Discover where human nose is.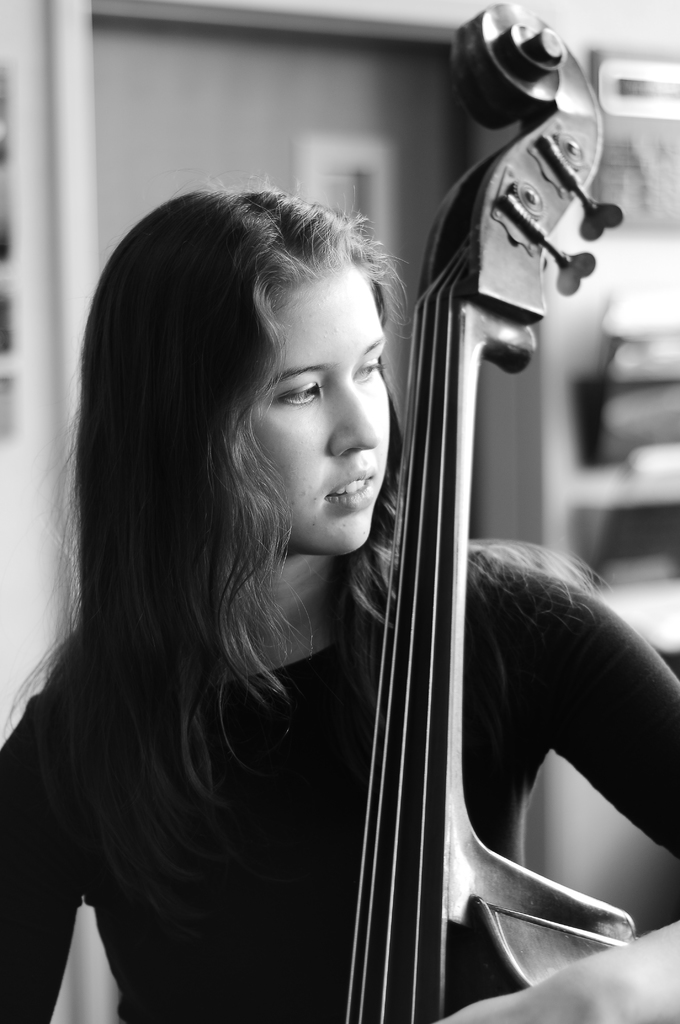
Discovered at [x1=324, y1=383, x2=384, y2=456].
